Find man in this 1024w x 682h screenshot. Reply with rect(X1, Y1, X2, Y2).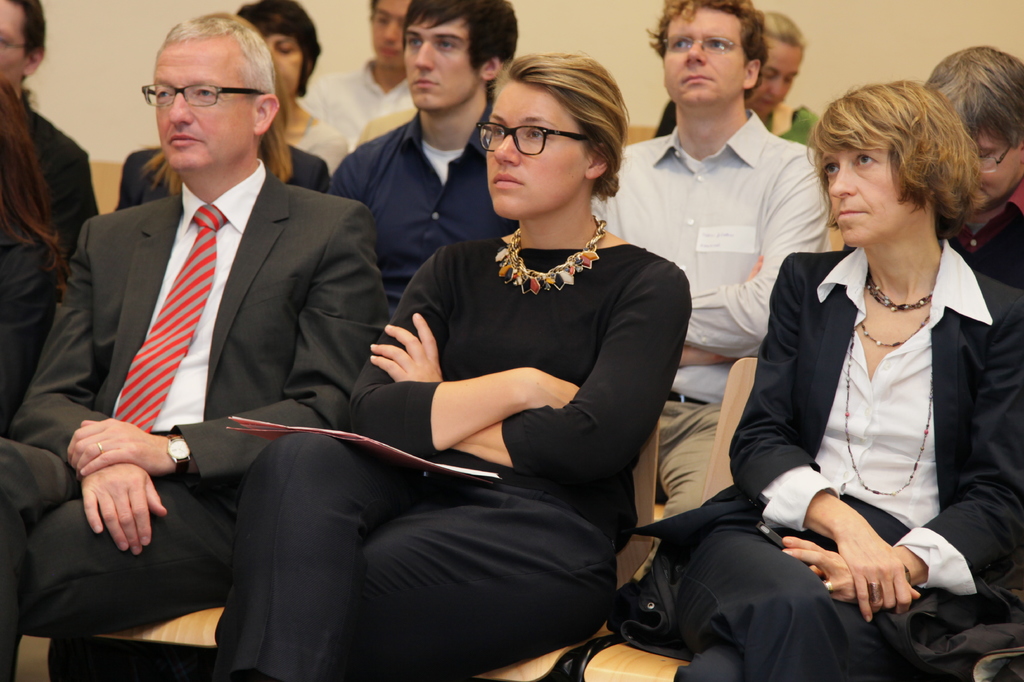
rect(588, 0, 830, 572).
